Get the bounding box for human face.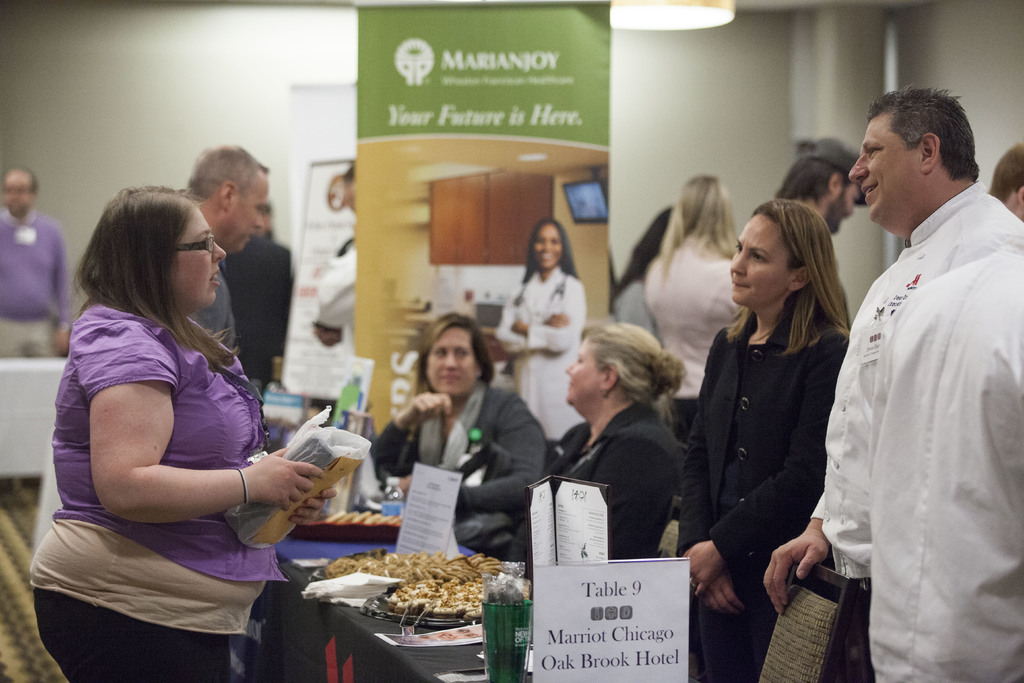
<bbox>237, 171, 267, 248</bbox>.
